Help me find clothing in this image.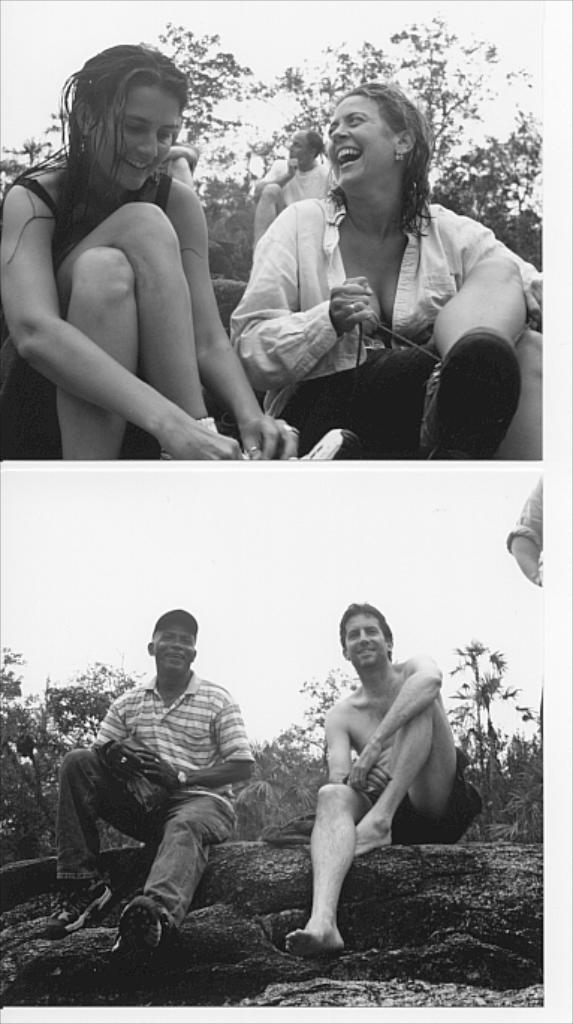
Found it: locate(93, 673, 251, 819).
